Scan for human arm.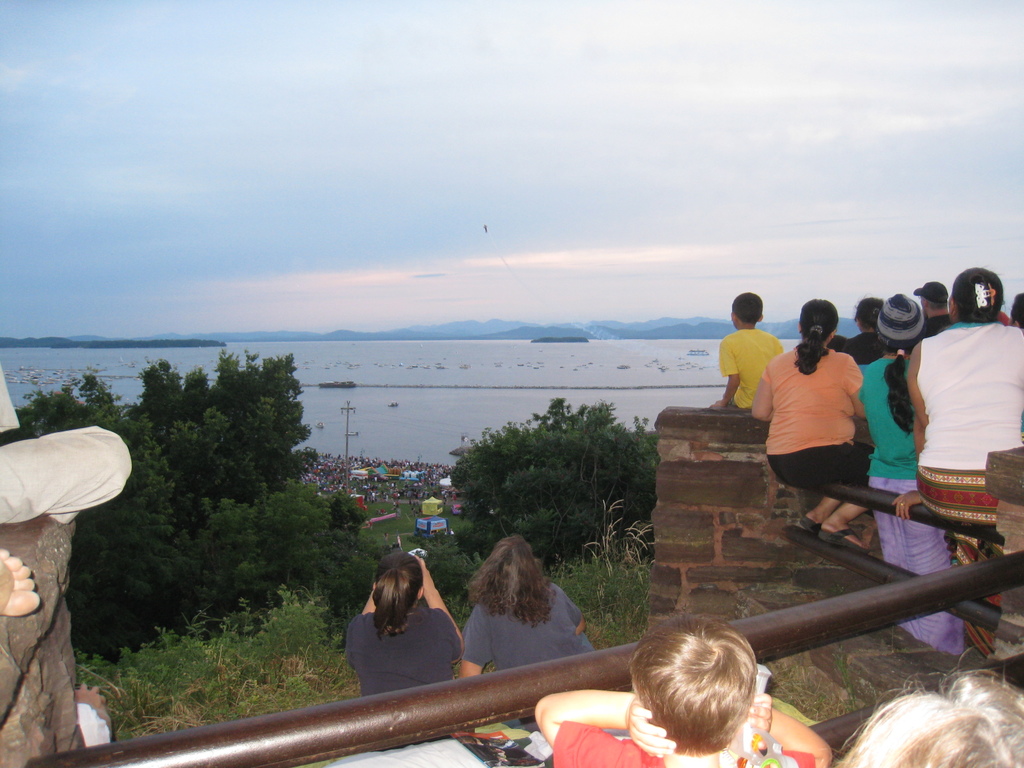
Scan result: pyautogui.locateOnScreen(711, 340, 740, 402).
